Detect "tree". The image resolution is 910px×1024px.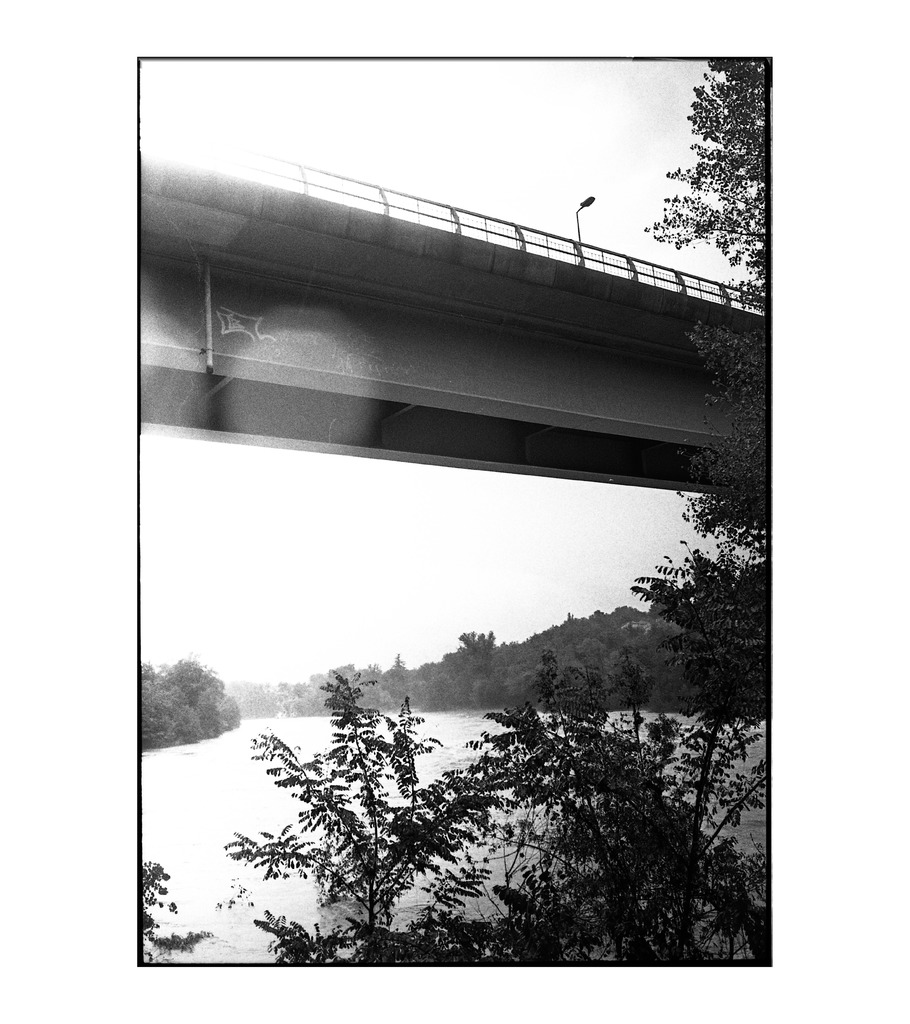
select_region(632, 54, 770, 664).
